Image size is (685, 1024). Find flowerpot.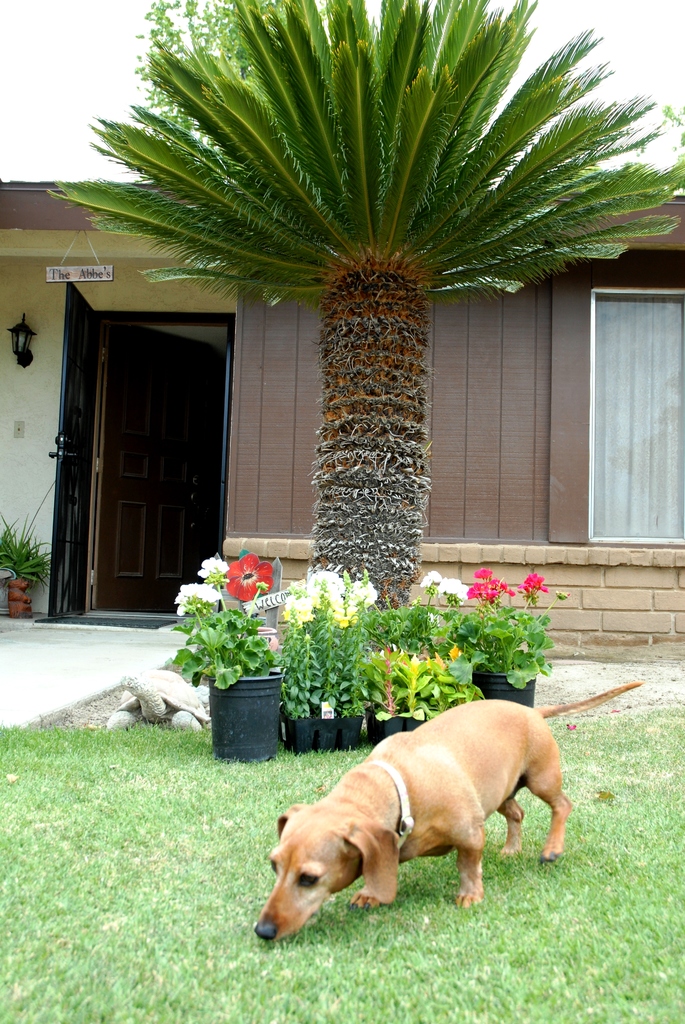
(x1=199, y1=675, x2=288, y2=760).
